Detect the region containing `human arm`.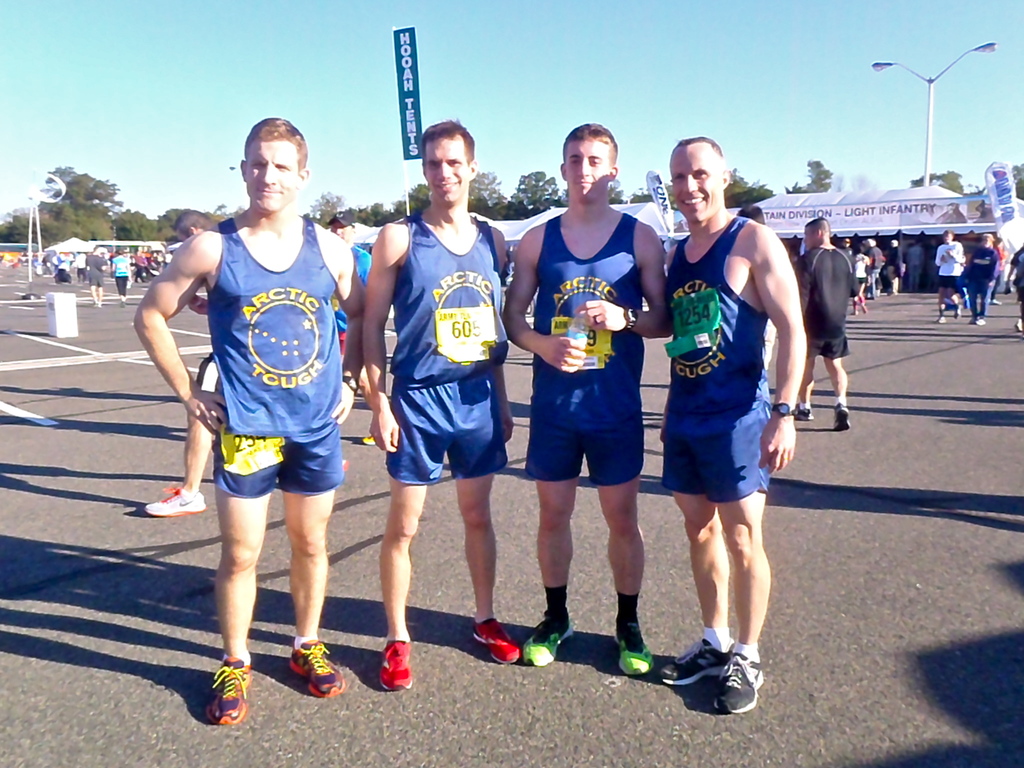
box=[190, 289, 206, 320].
